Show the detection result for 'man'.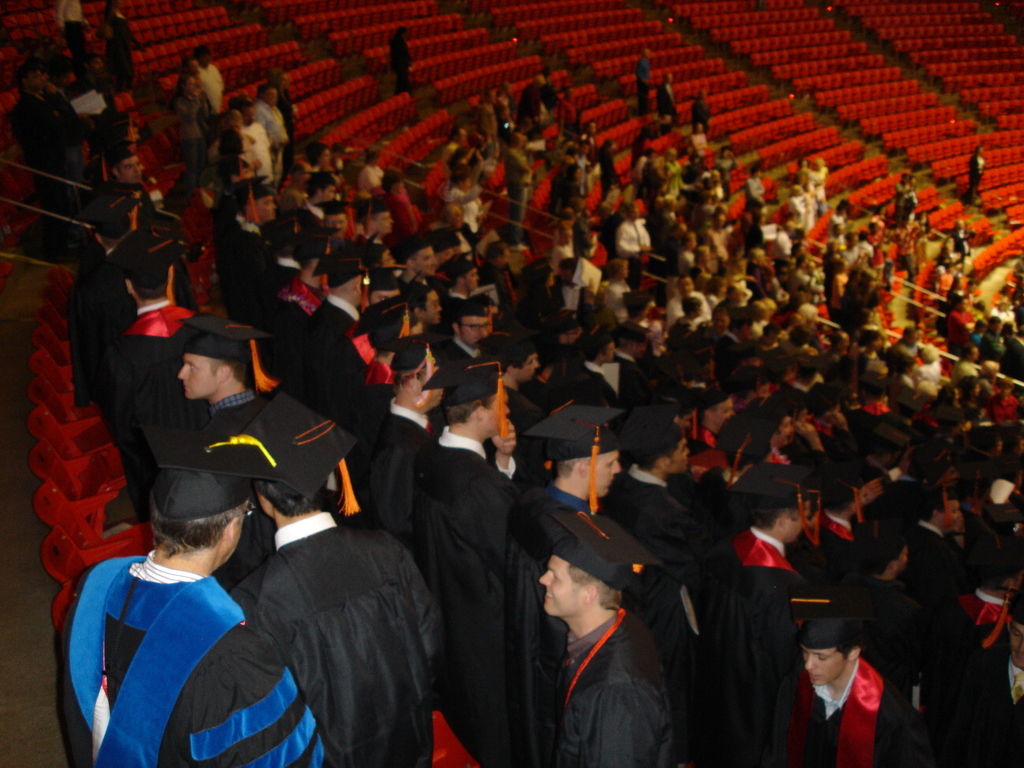
607:399:698:559.
